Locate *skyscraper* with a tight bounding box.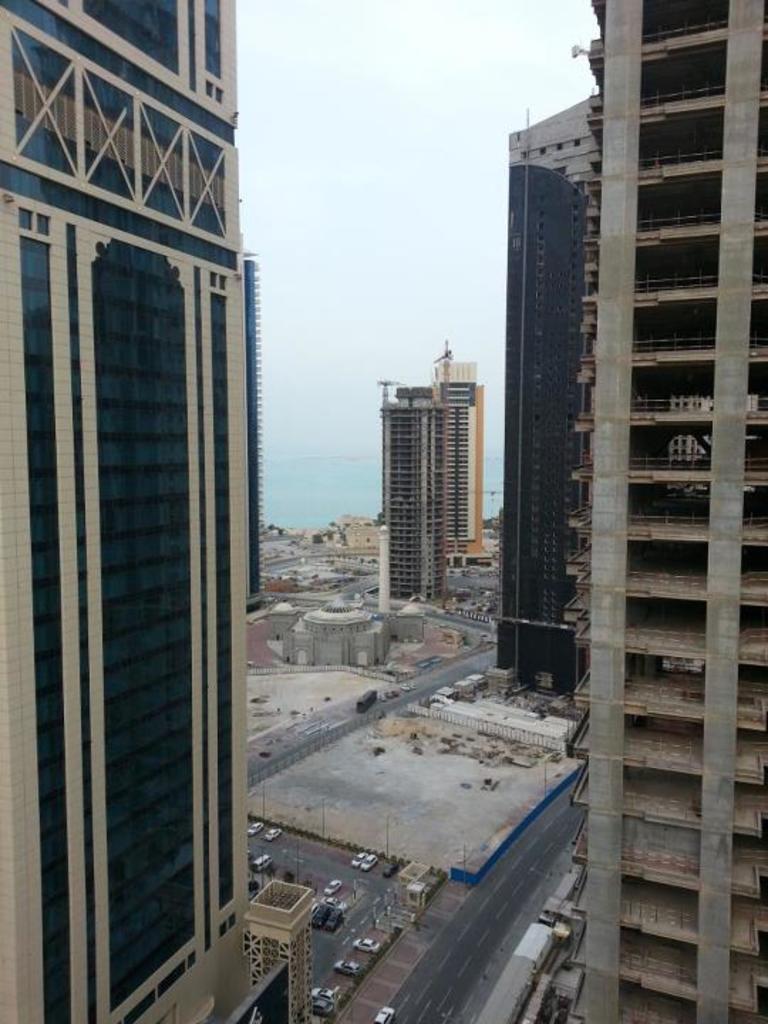
detection(0, 0, 314, 1023).
